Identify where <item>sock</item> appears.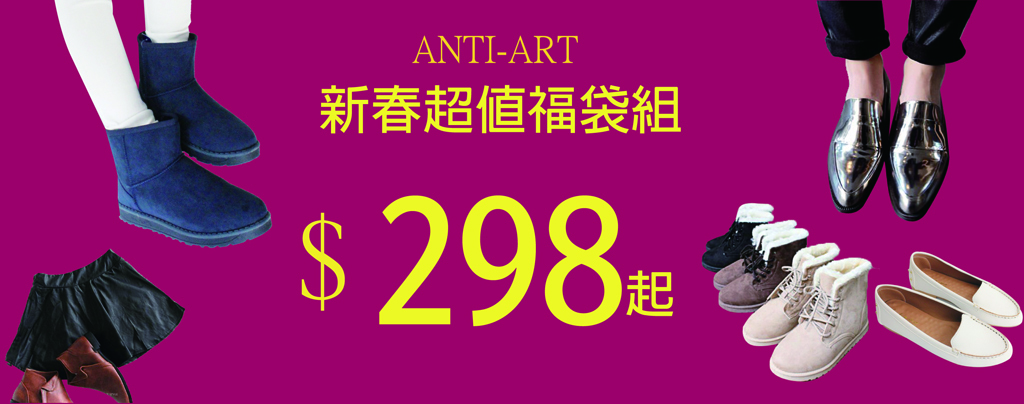
Appears at detection(143, 0, 191, 38).
